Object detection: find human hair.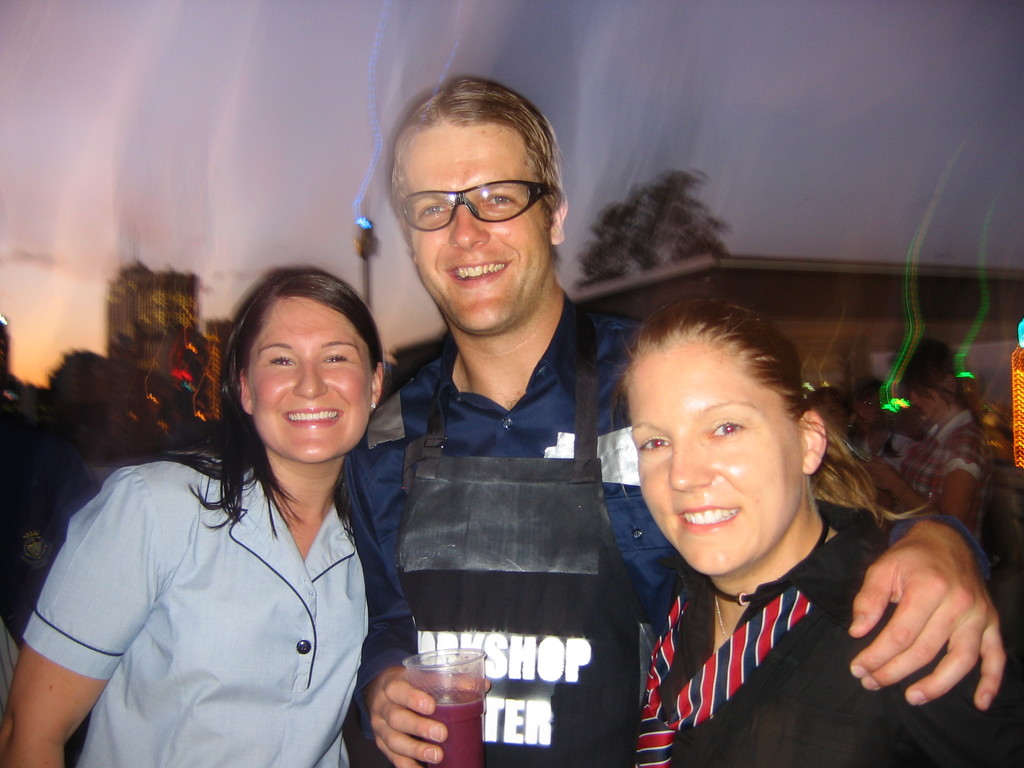
[622, 302, 927, 529].
